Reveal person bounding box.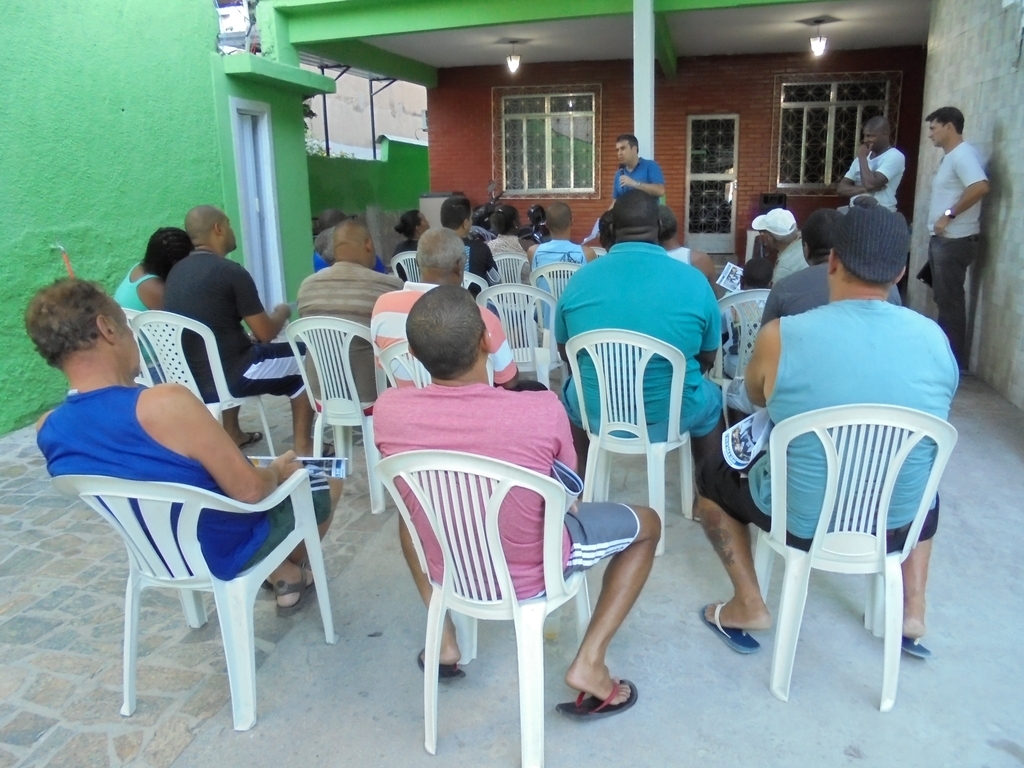
Revealed: select_region(443, 201, 495, 278).
